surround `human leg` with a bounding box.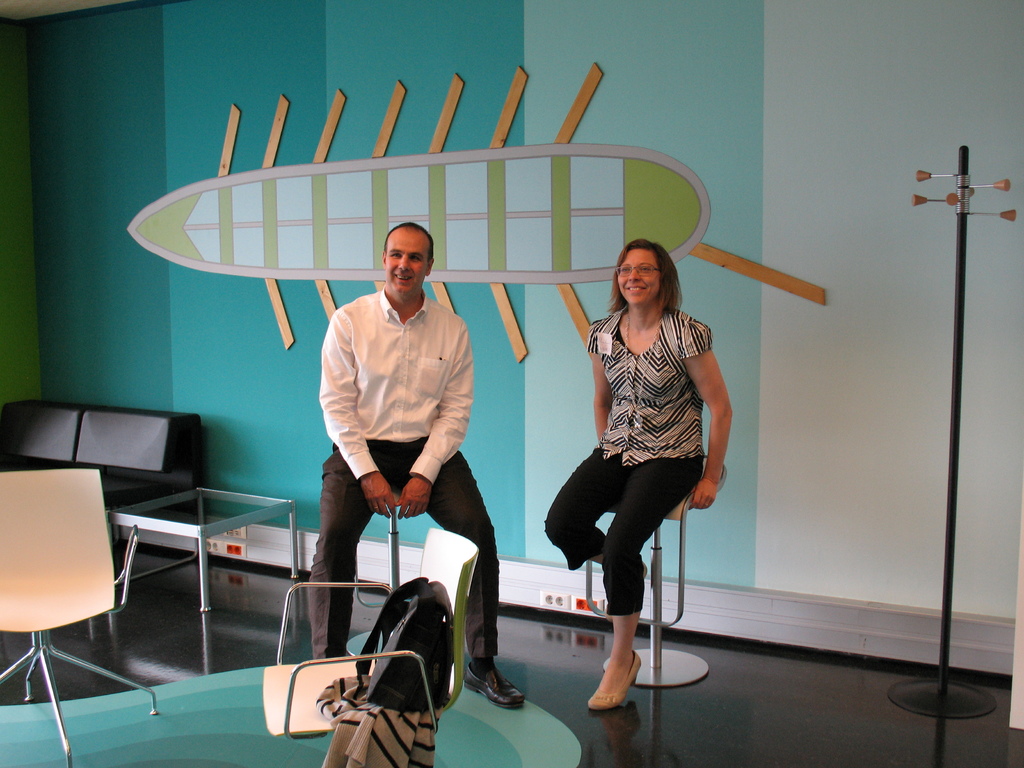
(x1=595, y1=461, x2=689, y2=712).
